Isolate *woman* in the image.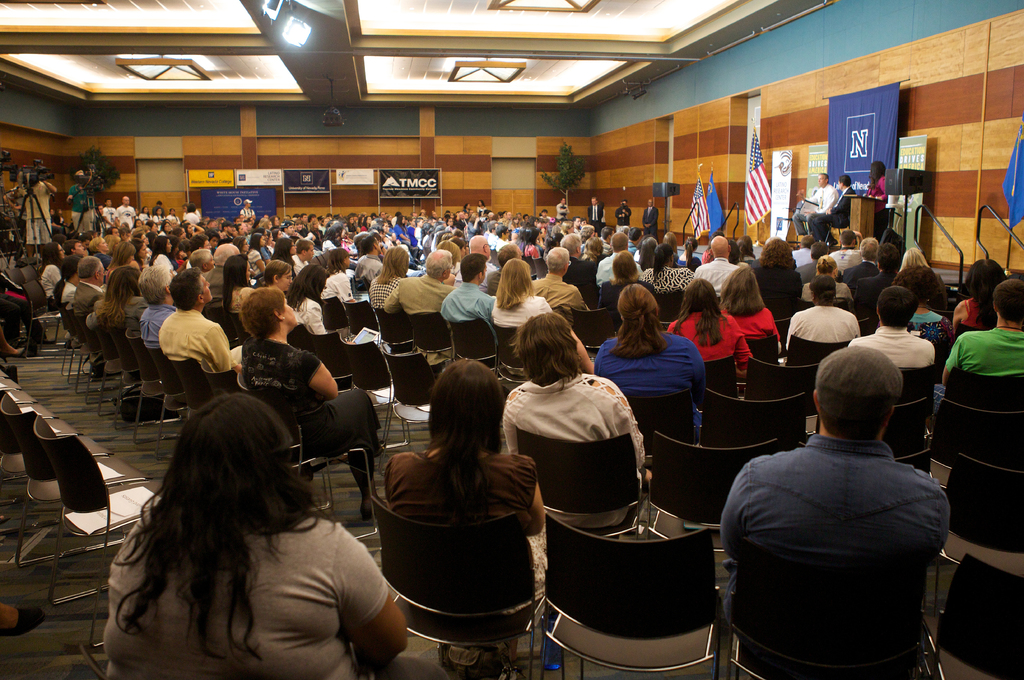
Isolated region: (x1=289, y1=257, x2=333, y2=329).
